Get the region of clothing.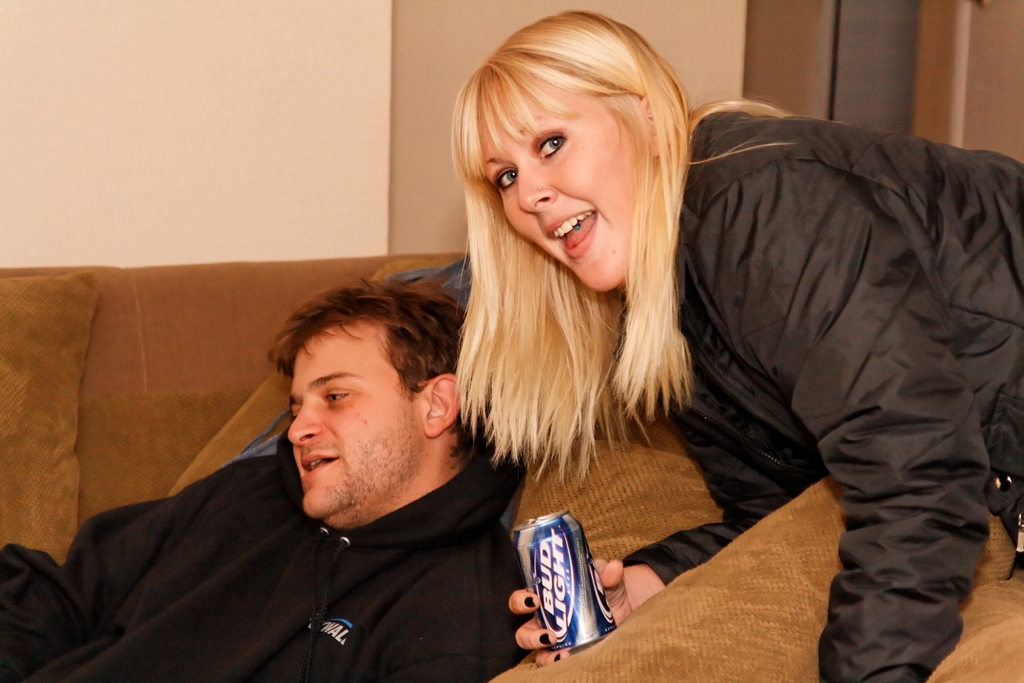
0,441,534,682.
